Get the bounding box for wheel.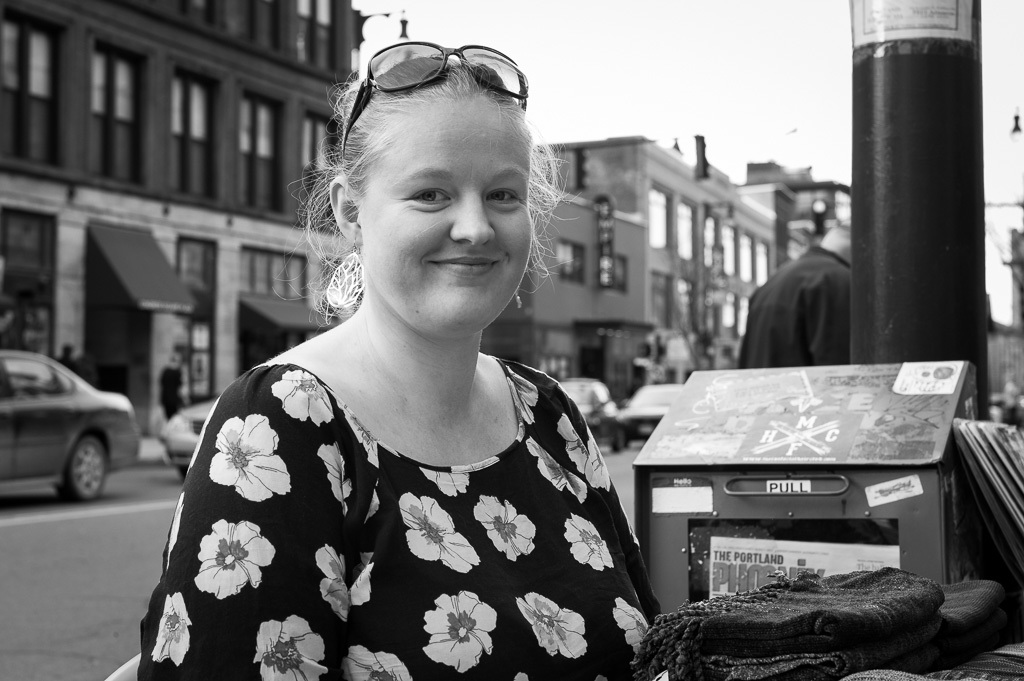
left=62, top=431, right=110, bottom=502.
